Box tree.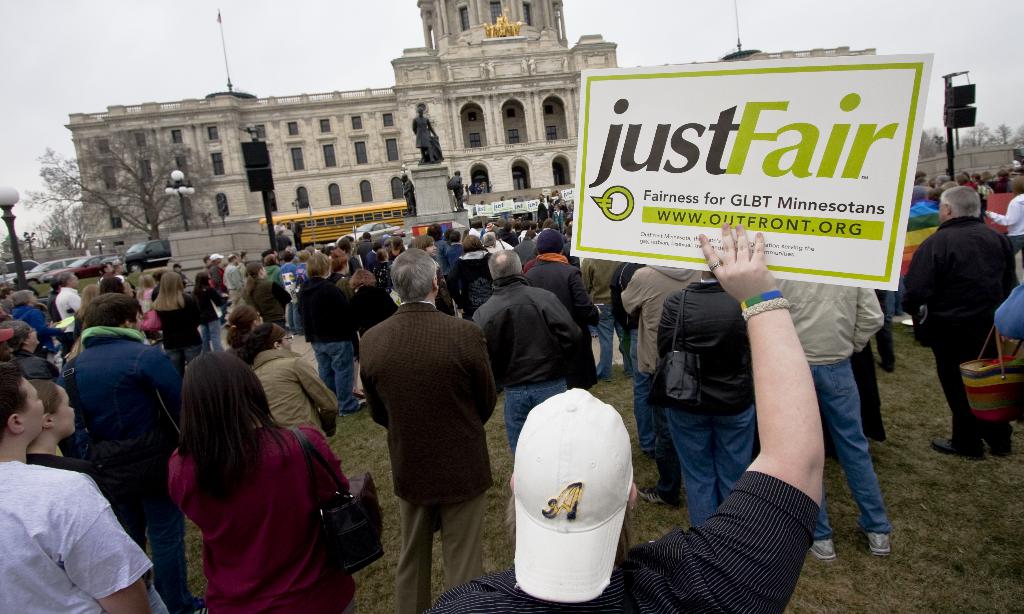
{"left": 0, "top": 225, "right": 26, "bottom": 259}.
